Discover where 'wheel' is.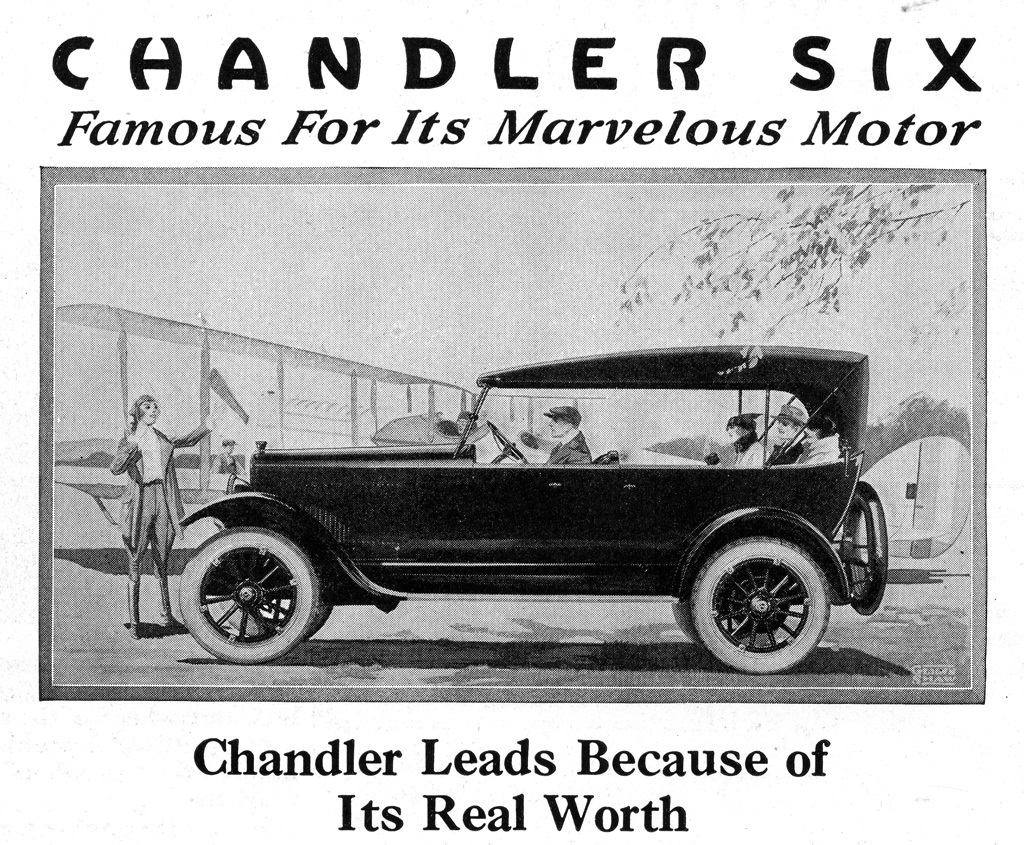
Discovered at Rect(844, 483, 887, 614).
